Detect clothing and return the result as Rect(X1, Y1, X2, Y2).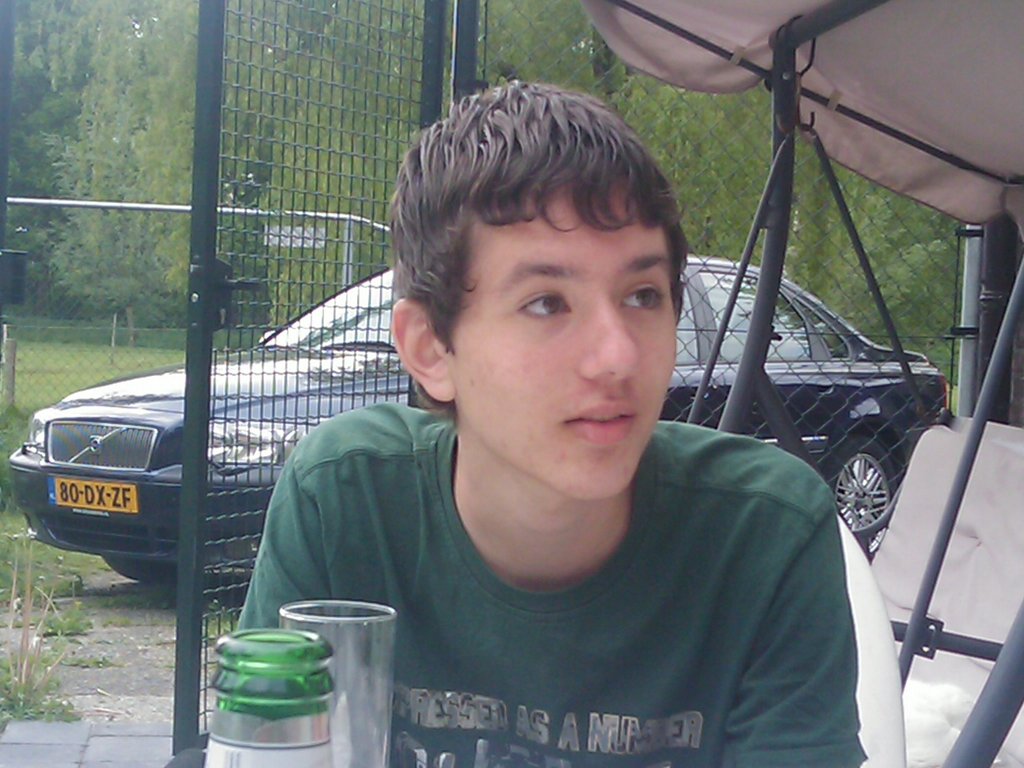
Rect(232, 399, 867, 767).
